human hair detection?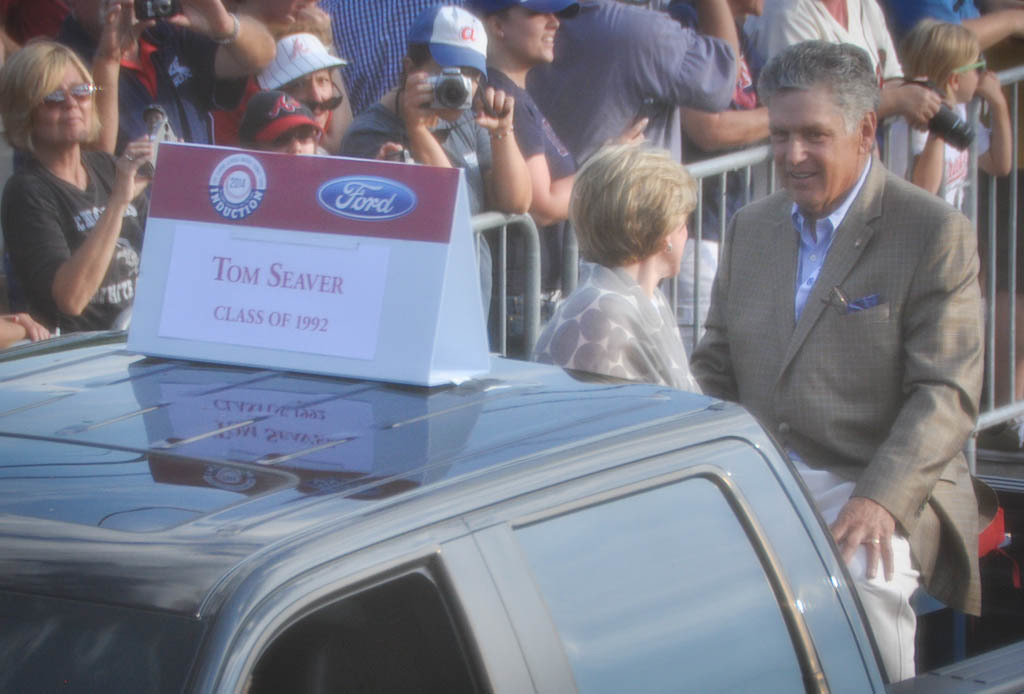
899, 18, 981, 99
